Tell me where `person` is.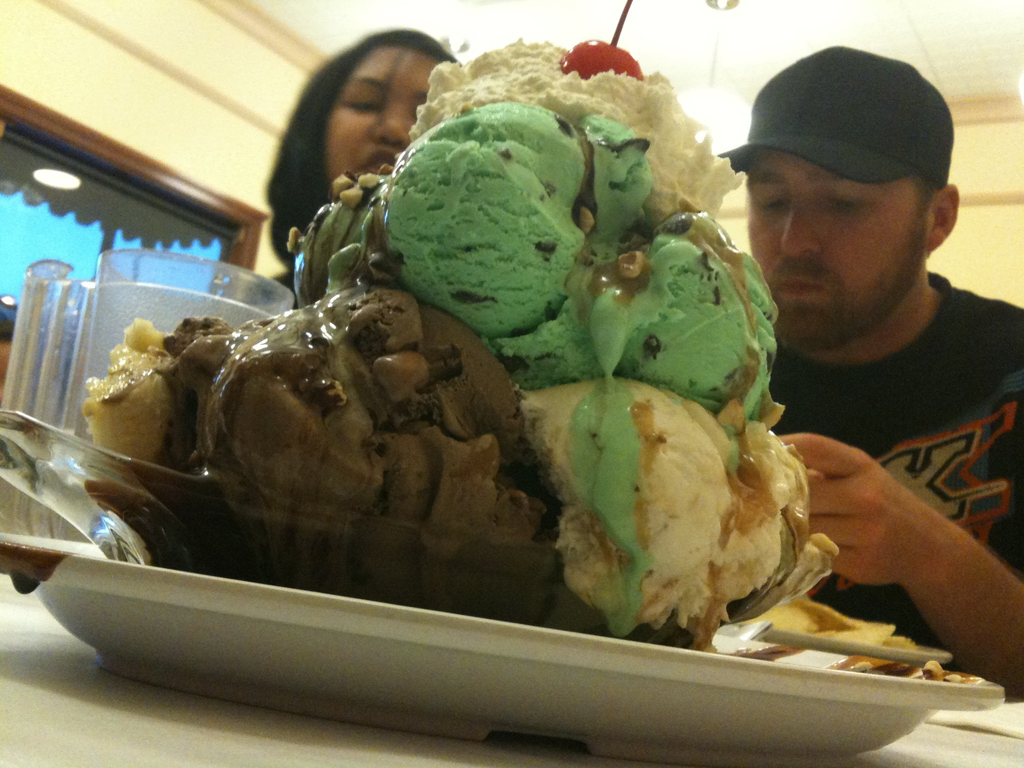
`person` is at l=0, t=35, r=461, b=427.
